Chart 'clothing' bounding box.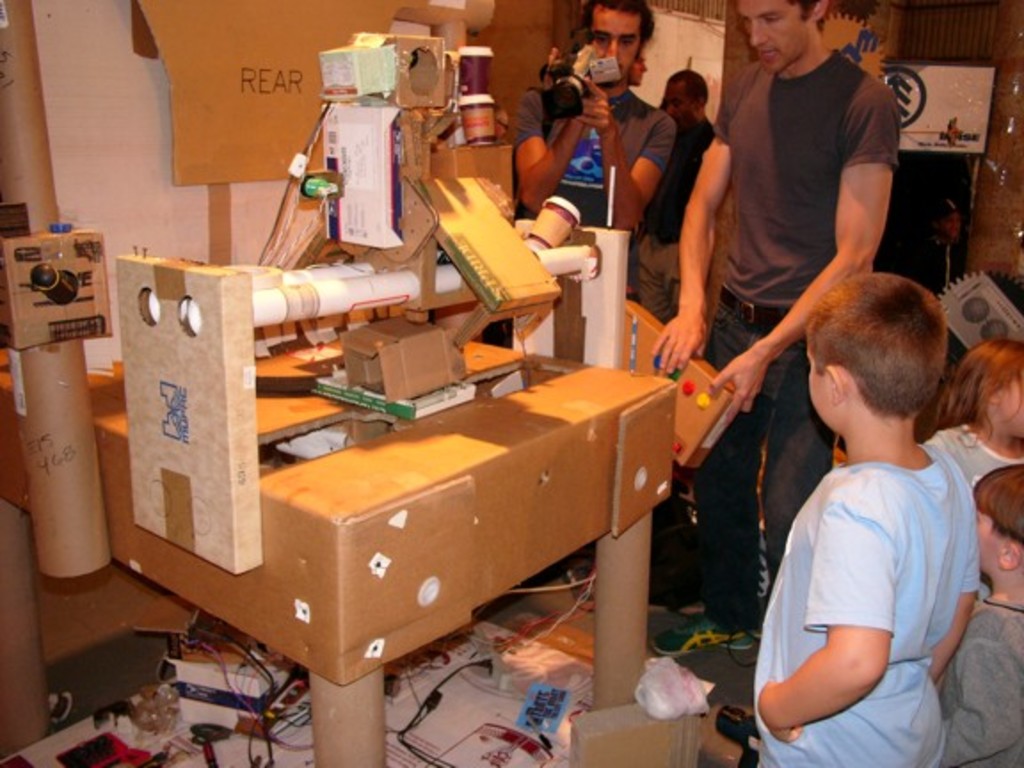
Charted: box=[946, 588, 1022, 766].
